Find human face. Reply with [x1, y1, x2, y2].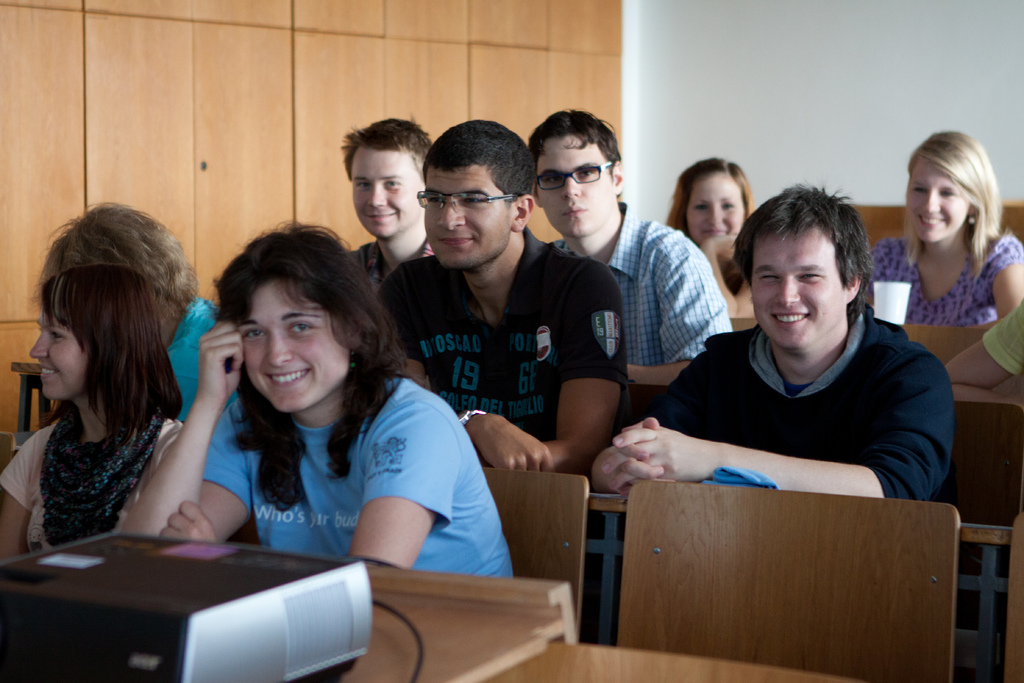
[417, 168, 509, 264].
